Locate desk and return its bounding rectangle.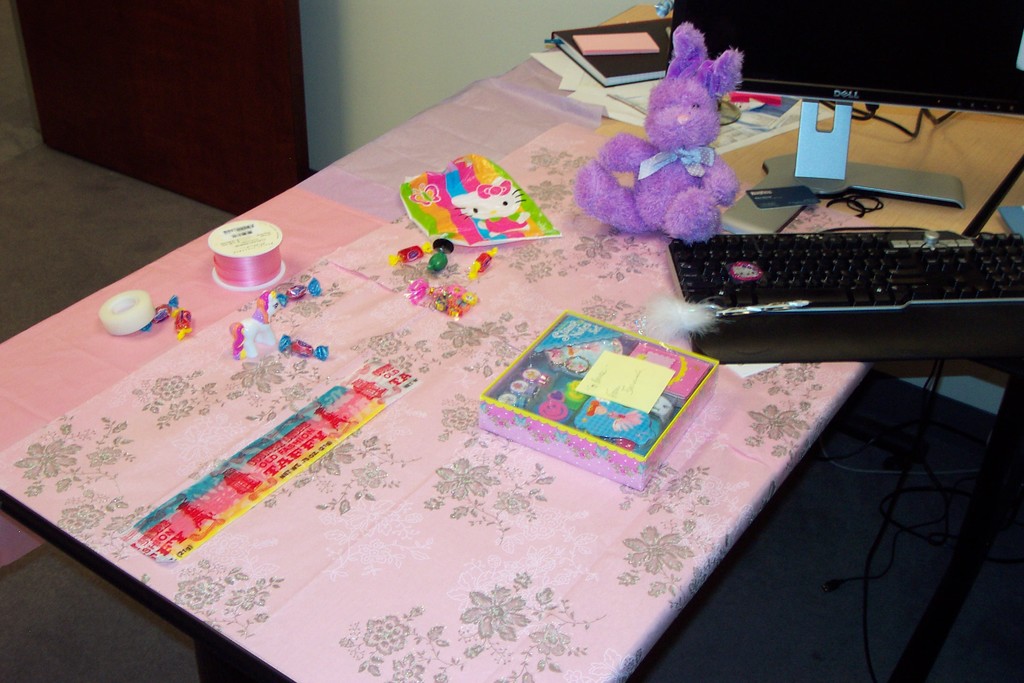
bbox=[0, 4, 1023, 682].
